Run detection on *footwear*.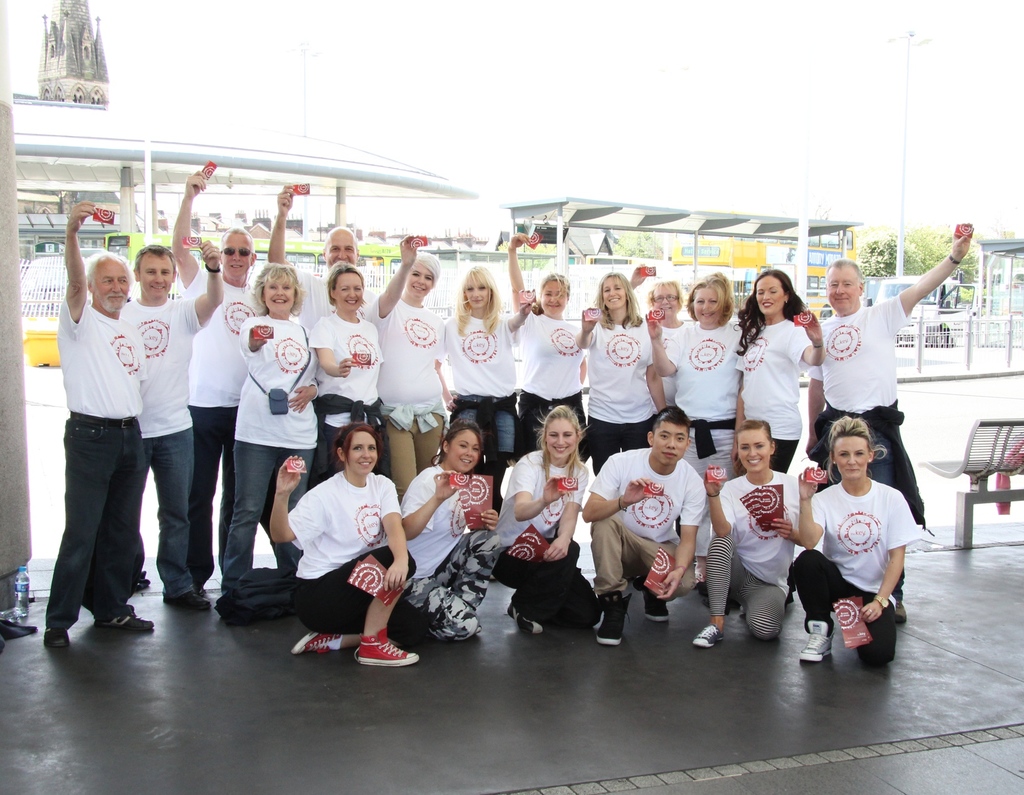
Result: bbox=(595, 587, 633, 646).
